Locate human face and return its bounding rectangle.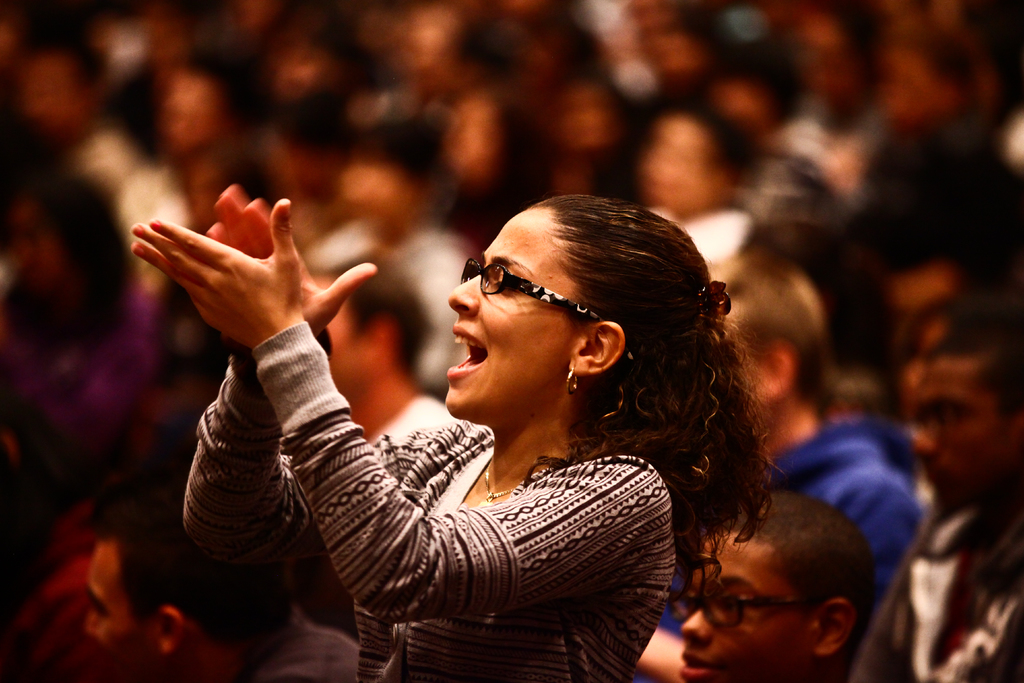
bbox(315, 273, 372, 390).
